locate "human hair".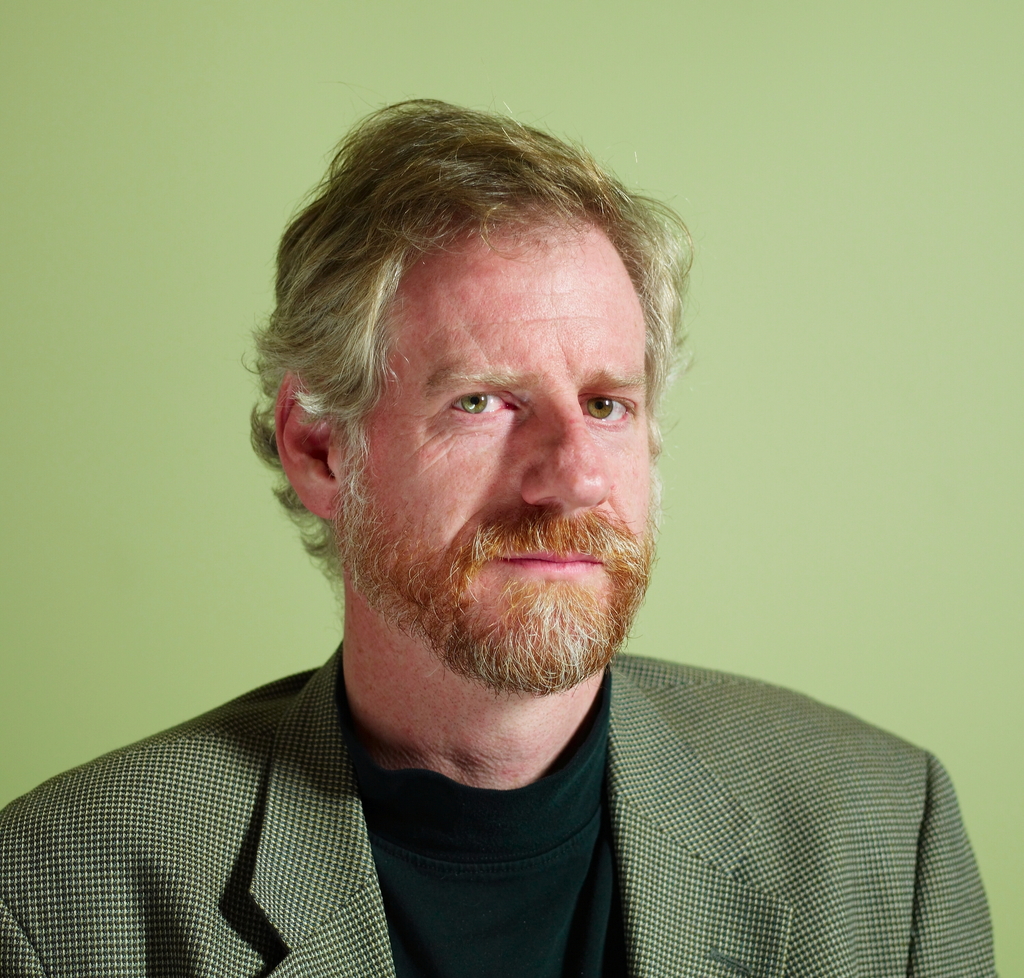
Bounding box: {"x1": 236, "y1": 86, "x2": 705, "y2": 566}.
